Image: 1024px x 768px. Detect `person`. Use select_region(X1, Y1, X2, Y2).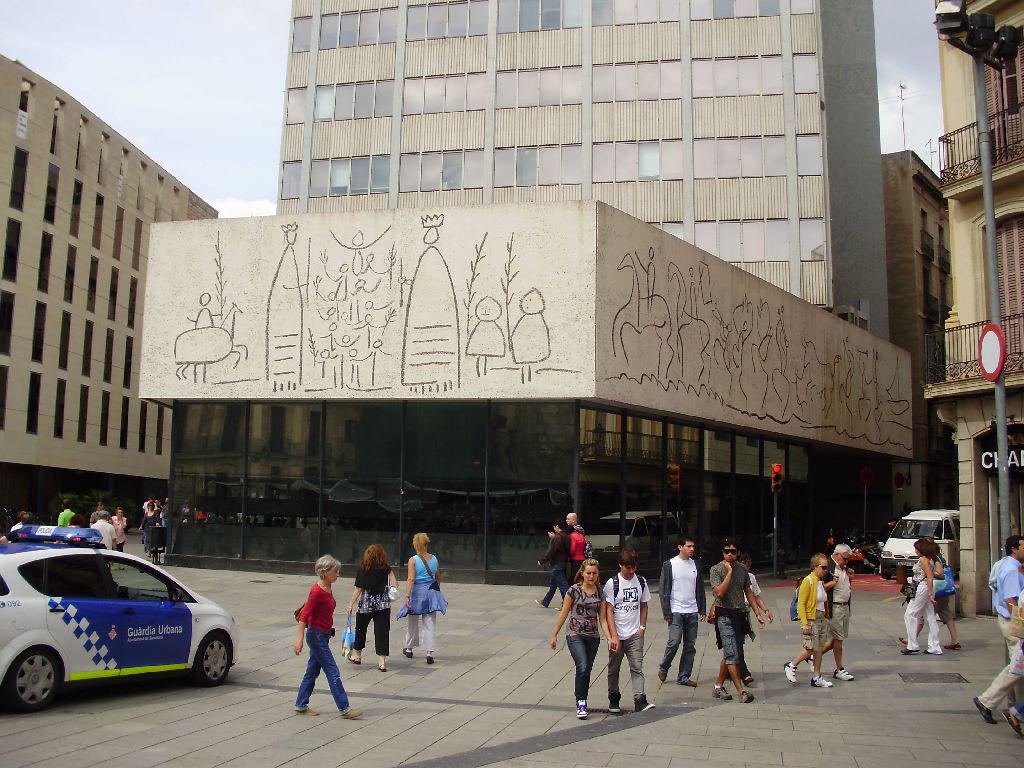
select_region(660, 538, 709, 695).
